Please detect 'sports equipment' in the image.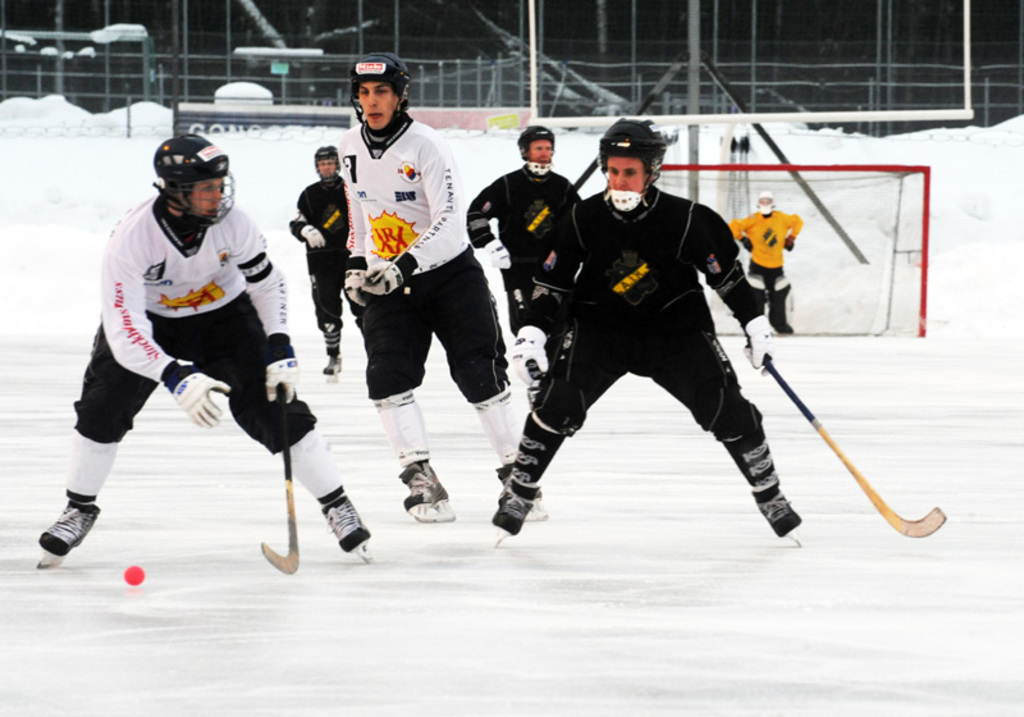
398, 461, 456, 521.
